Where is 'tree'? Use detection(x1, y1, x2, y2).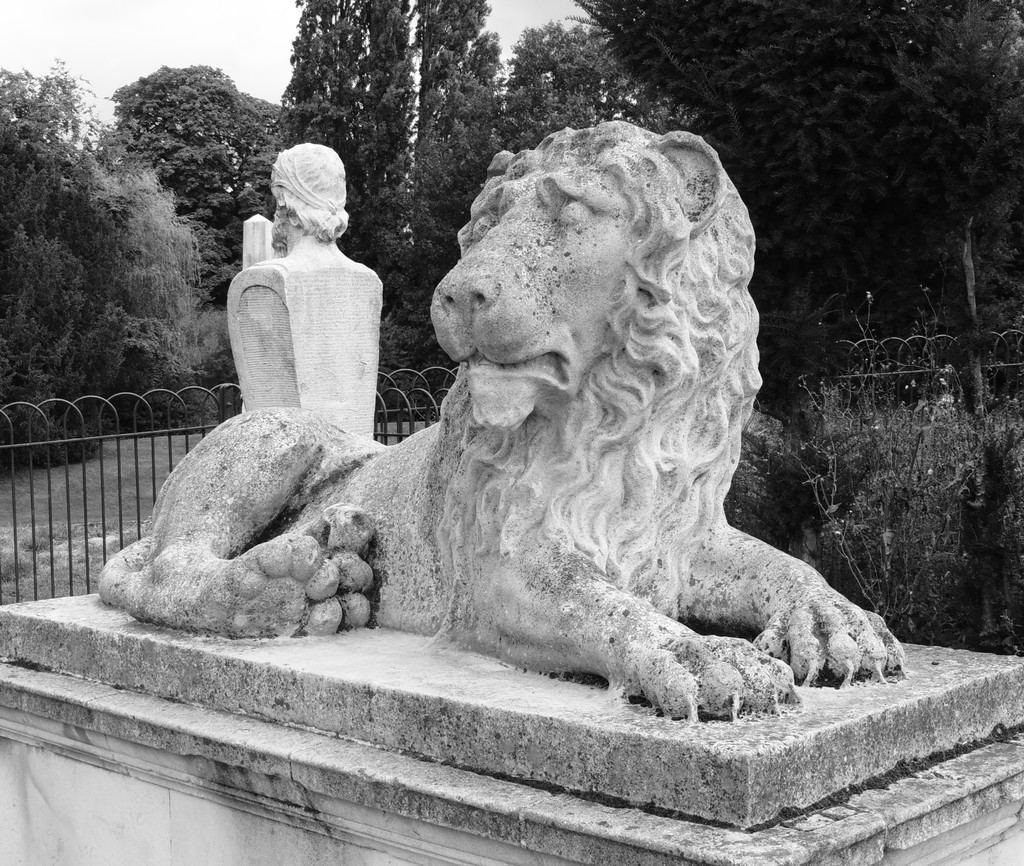
detection(627, 0, 1023, 393).
